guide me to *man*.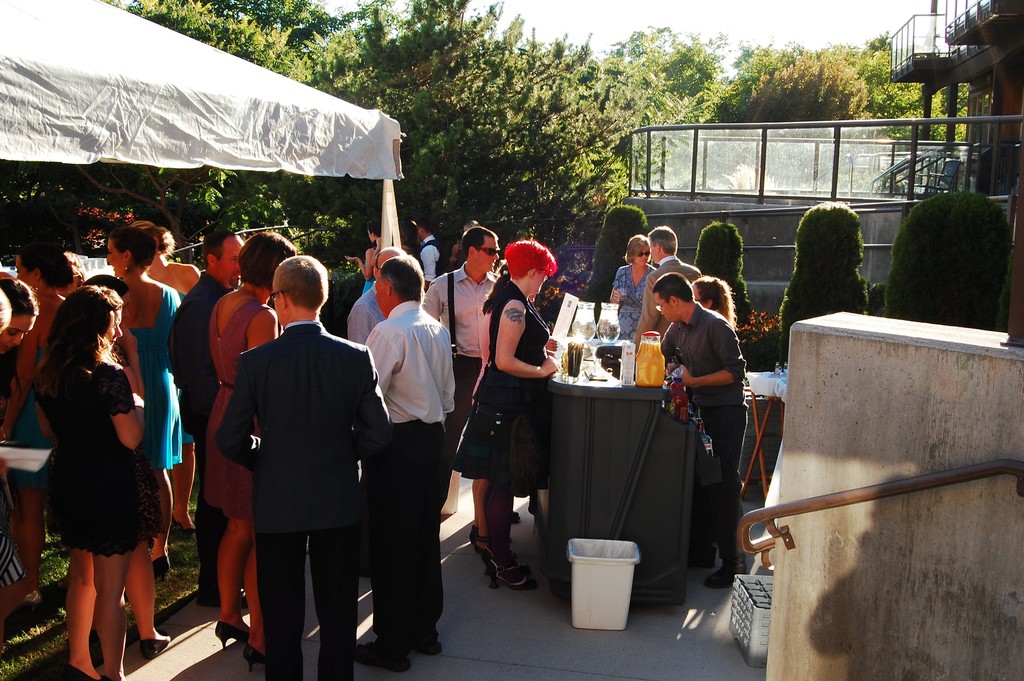
Guidance: box(214, 250, 386, 678).
